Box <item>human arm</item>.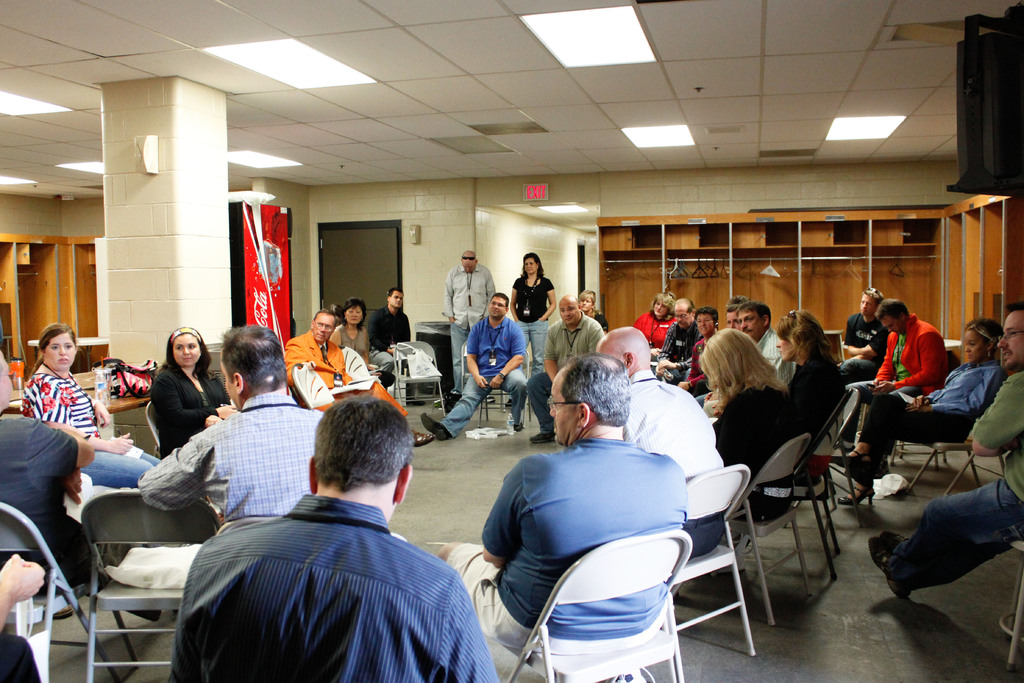
(870, 331, 945, 394).
